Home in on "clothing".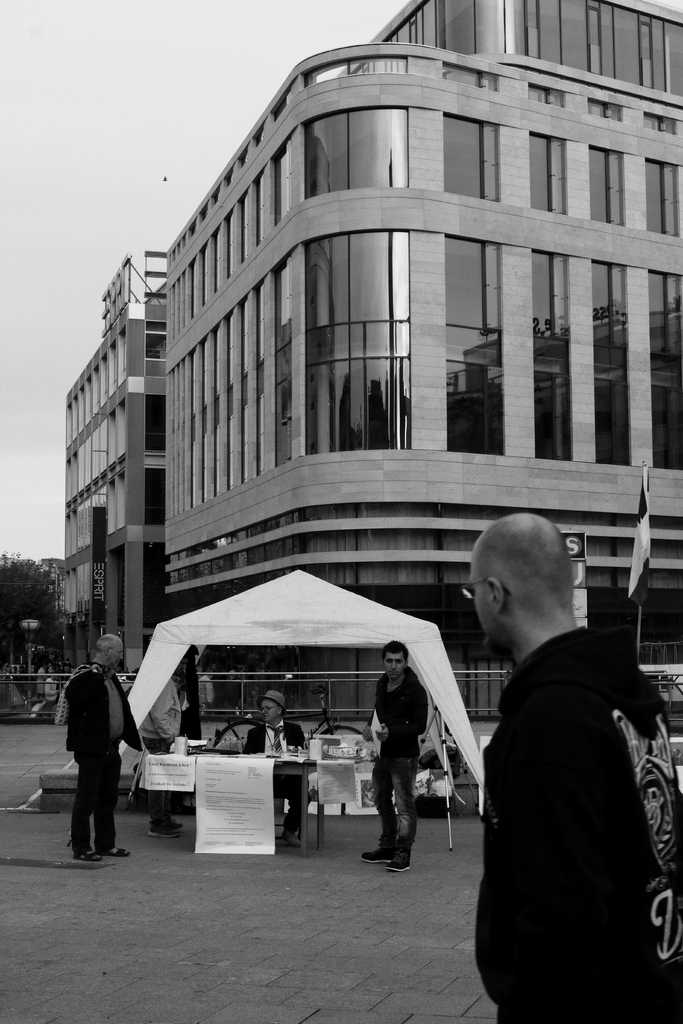
Homed in at 243, 719, 309, 833.
